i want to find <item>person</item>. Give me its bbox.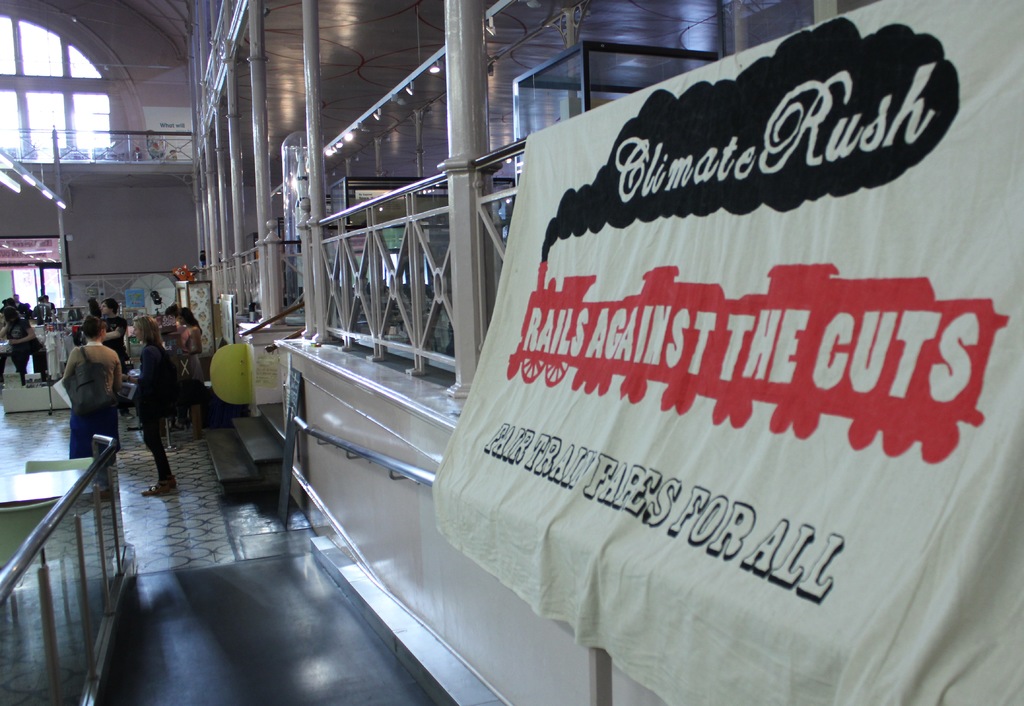
box=[3, 313, 60, 382].
